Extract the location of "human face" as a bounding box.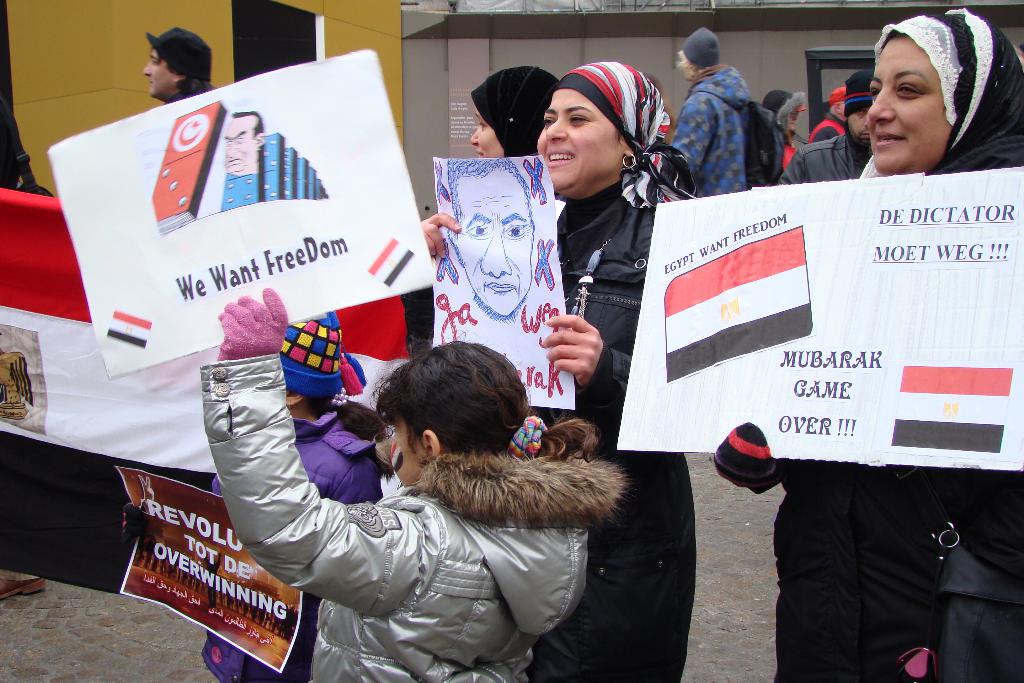
bbox=[385, 406, 436, 495].
